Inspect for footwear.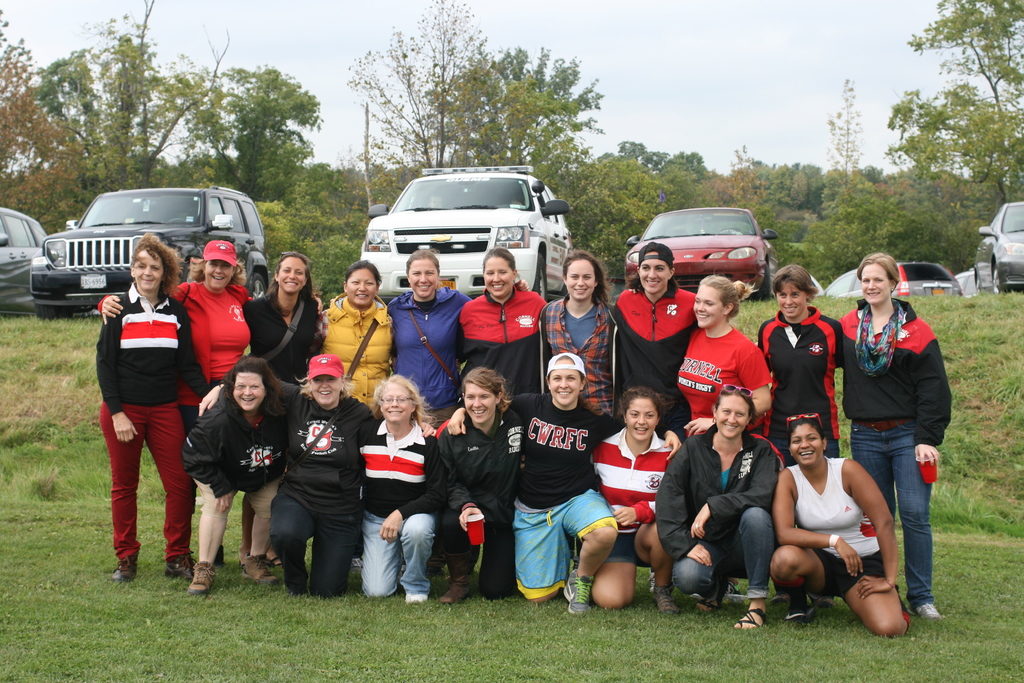
Inspection: 399, 556, 406, 576.
